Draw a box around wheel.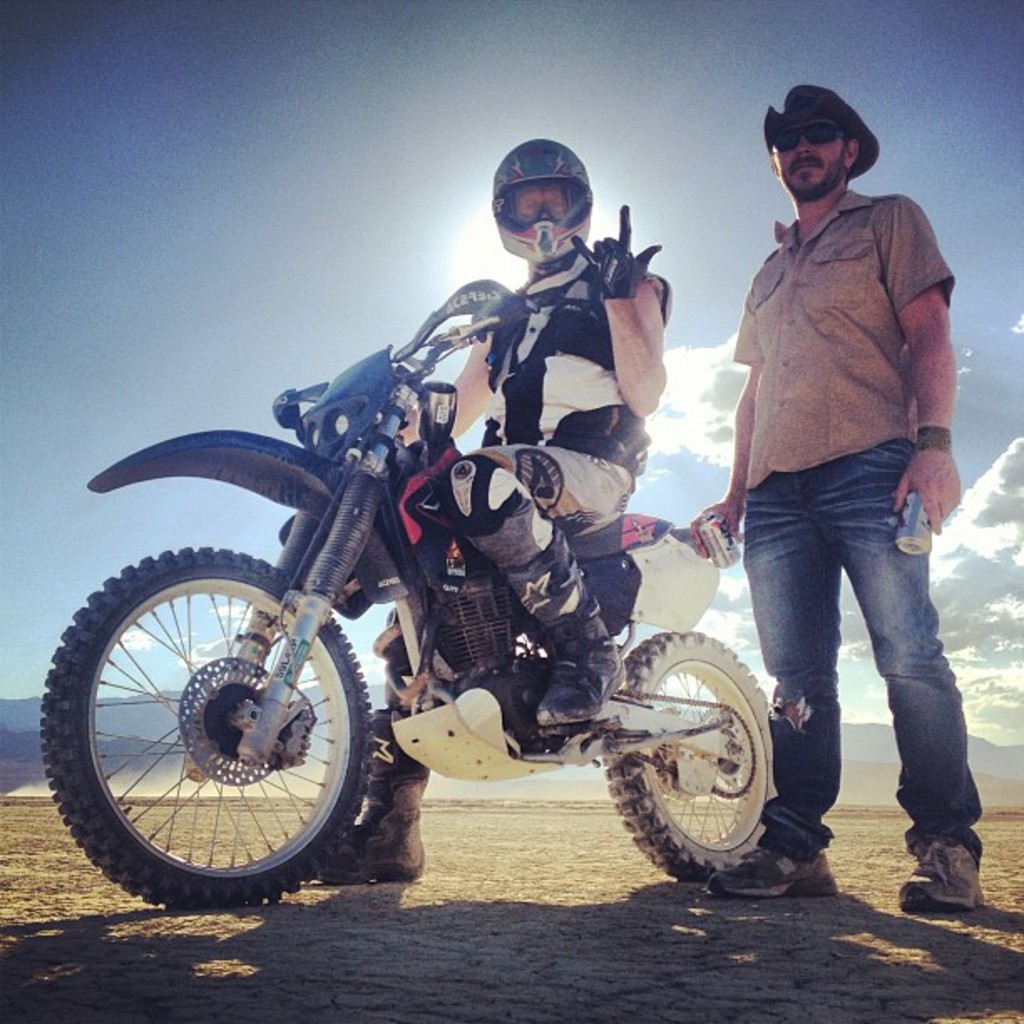
599, 627, 773, 882.
